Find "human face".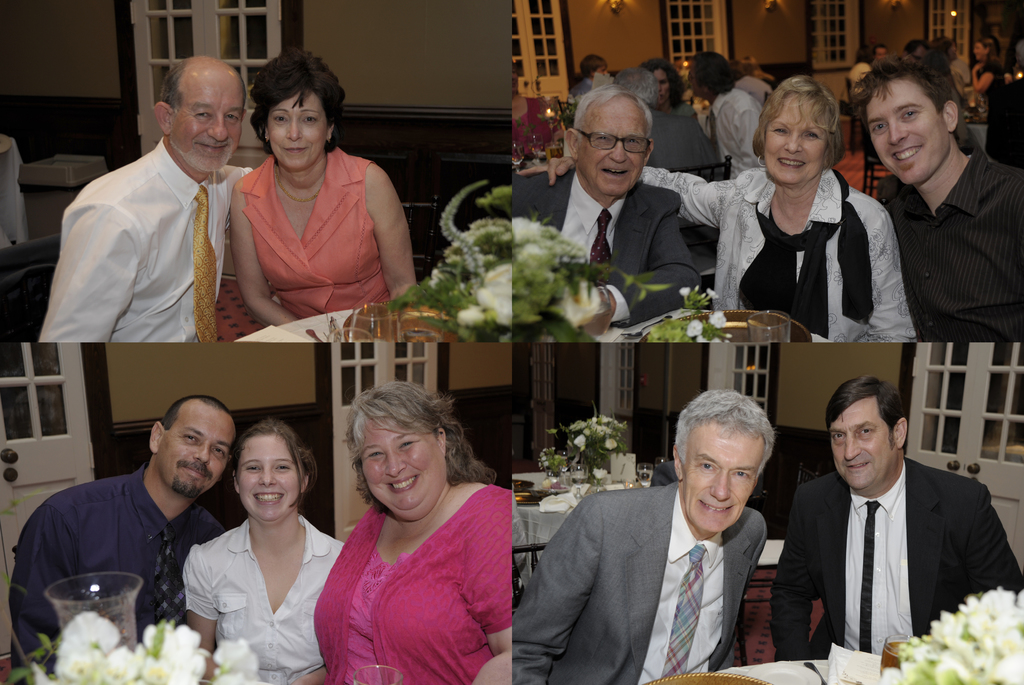
[x1=911, y1=49, x2=925, y2=54].
